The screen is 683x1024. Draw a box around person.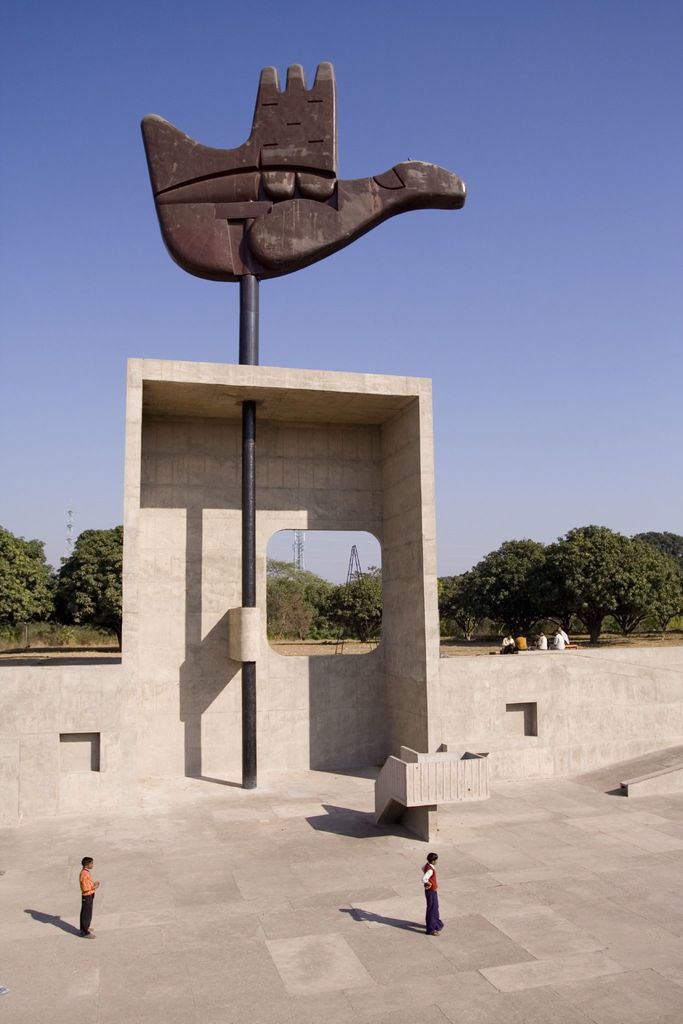
<bbox>516, 633, 527, 650</bbox>.
